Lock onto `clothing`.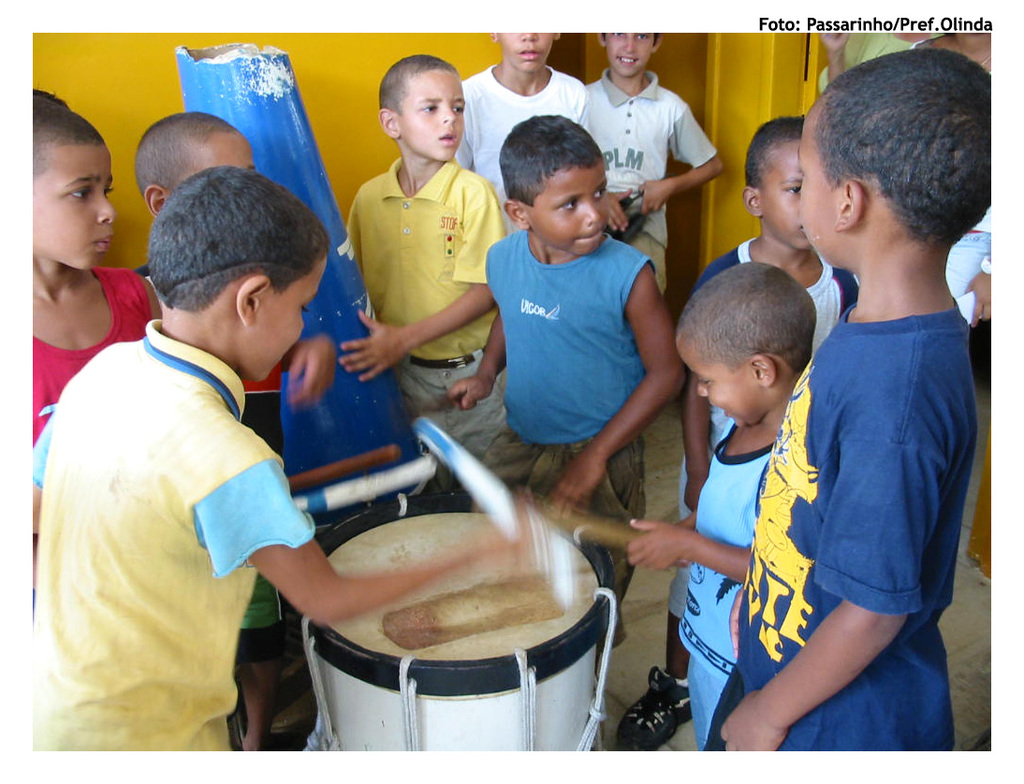
Locked: (240,355,294,629).
